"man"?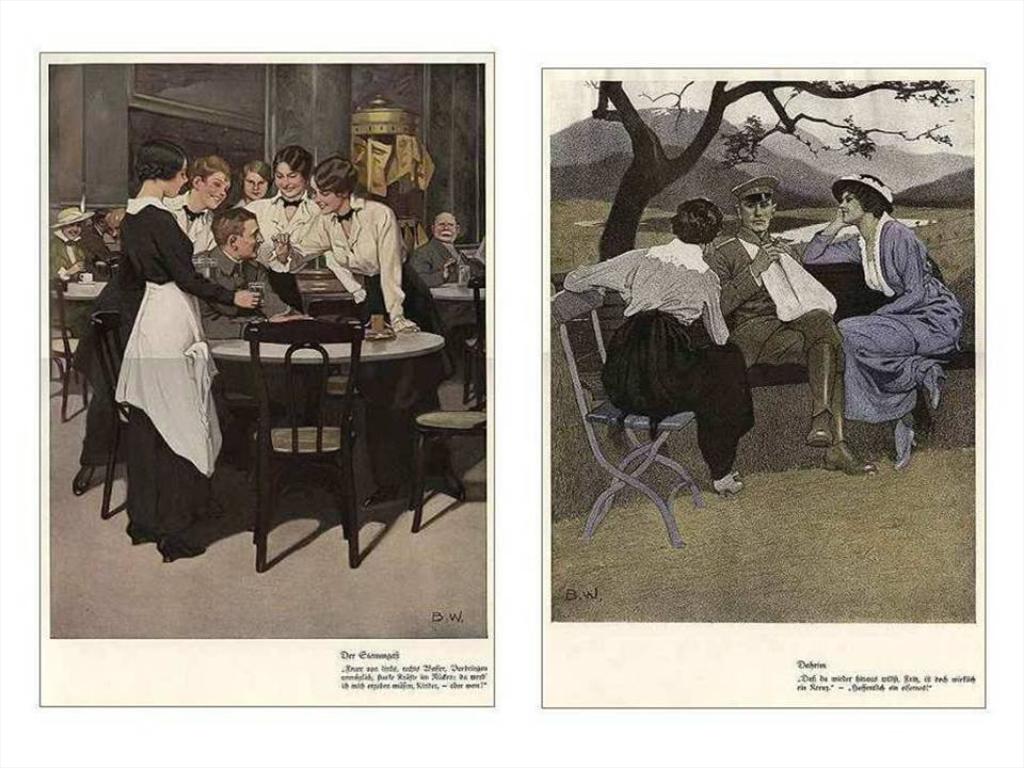
(x1=704, y1=165, x2=879, y2=487)
